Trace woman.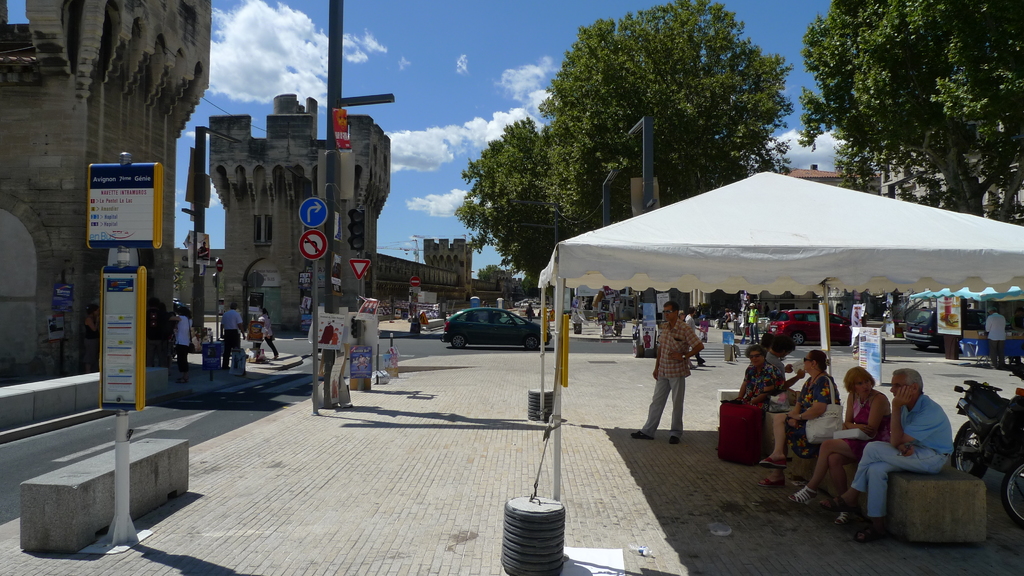
Traced to 790/365/892/510.
